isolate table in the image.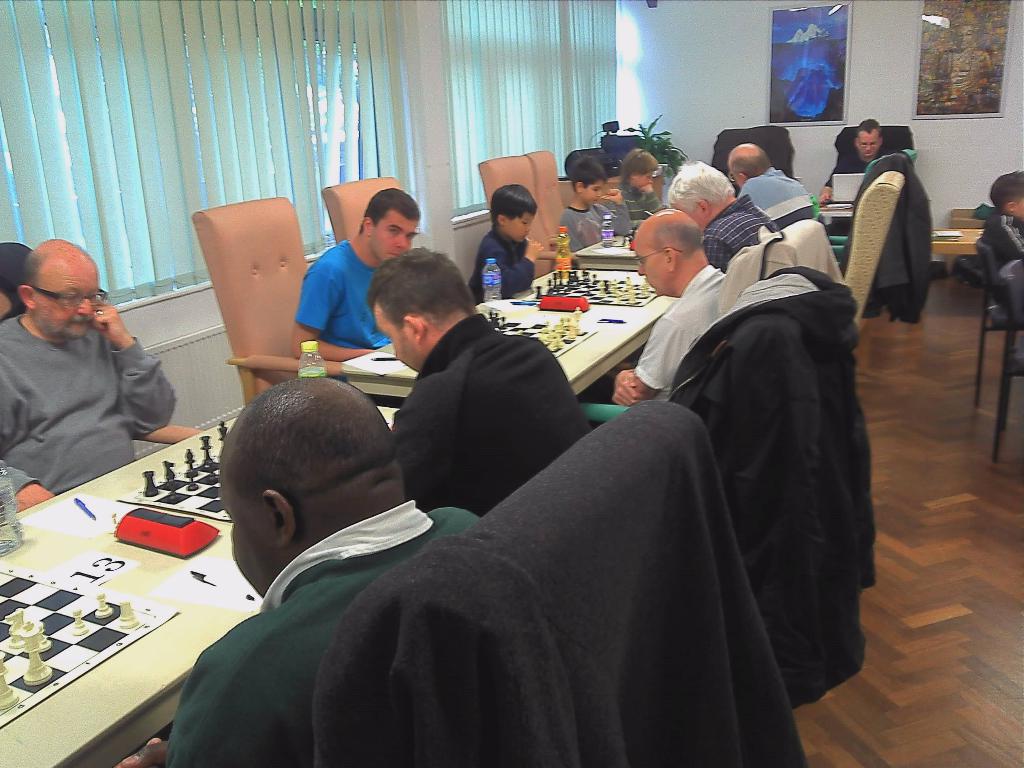
Isolated region: x1=333, y1=267, x2=679, y2=396.
